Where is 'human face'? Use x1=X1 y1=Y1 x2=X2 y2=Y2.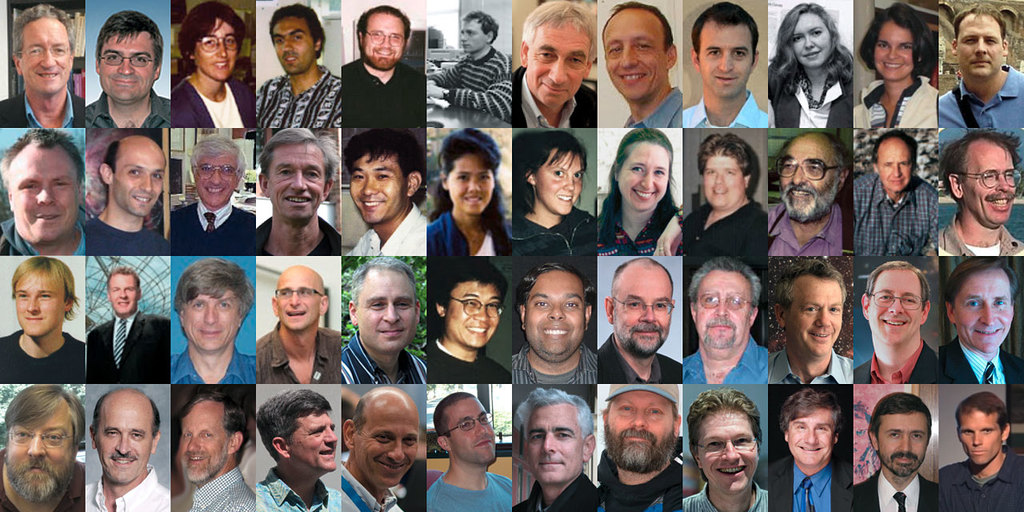
x1=175 y1=401 x2=224 y2=478.
